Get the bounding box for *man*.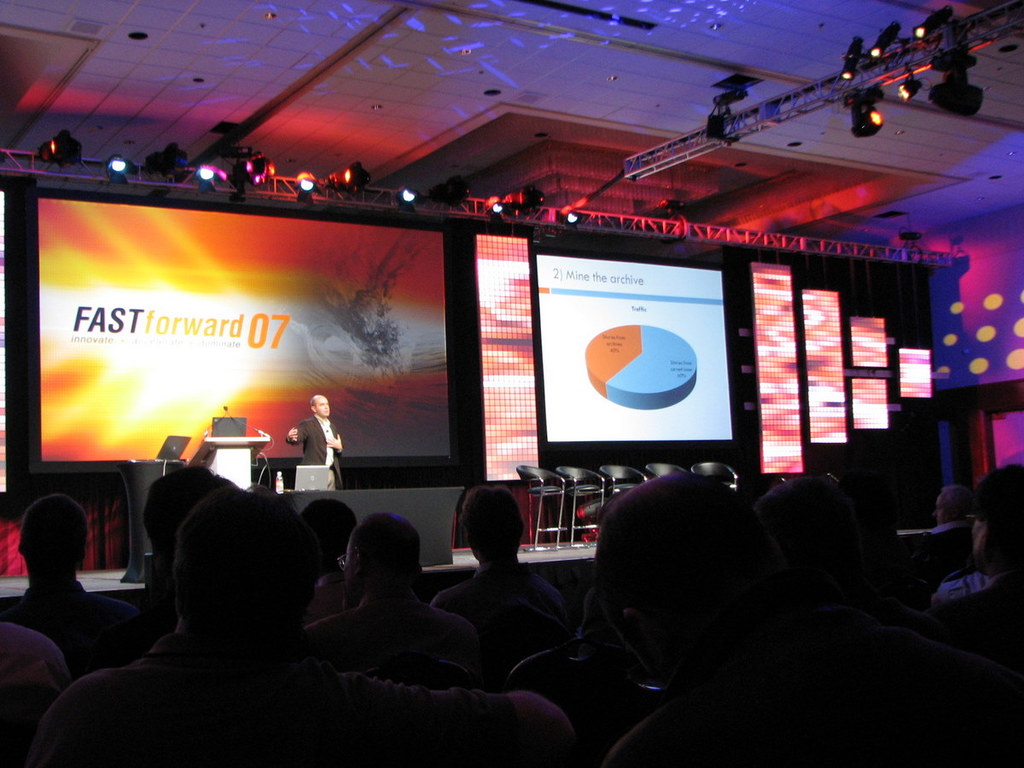
{"x1": 761, "y1": 464, "x2": 885, "y2": 617}.
